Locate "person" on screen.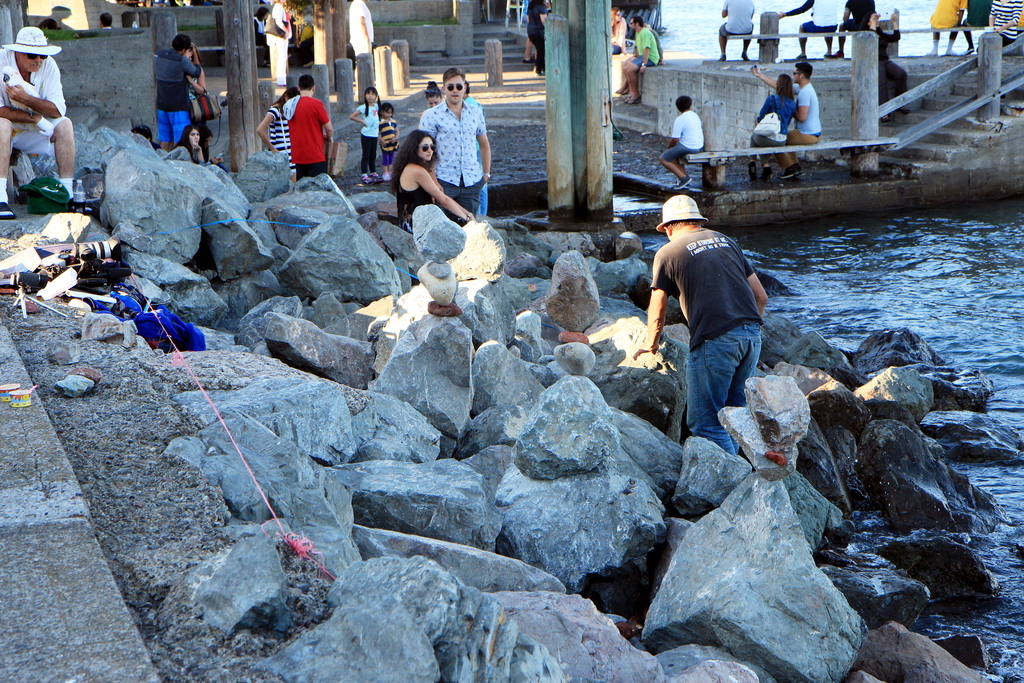
On screen at rect(612, 7, 623, 55).
